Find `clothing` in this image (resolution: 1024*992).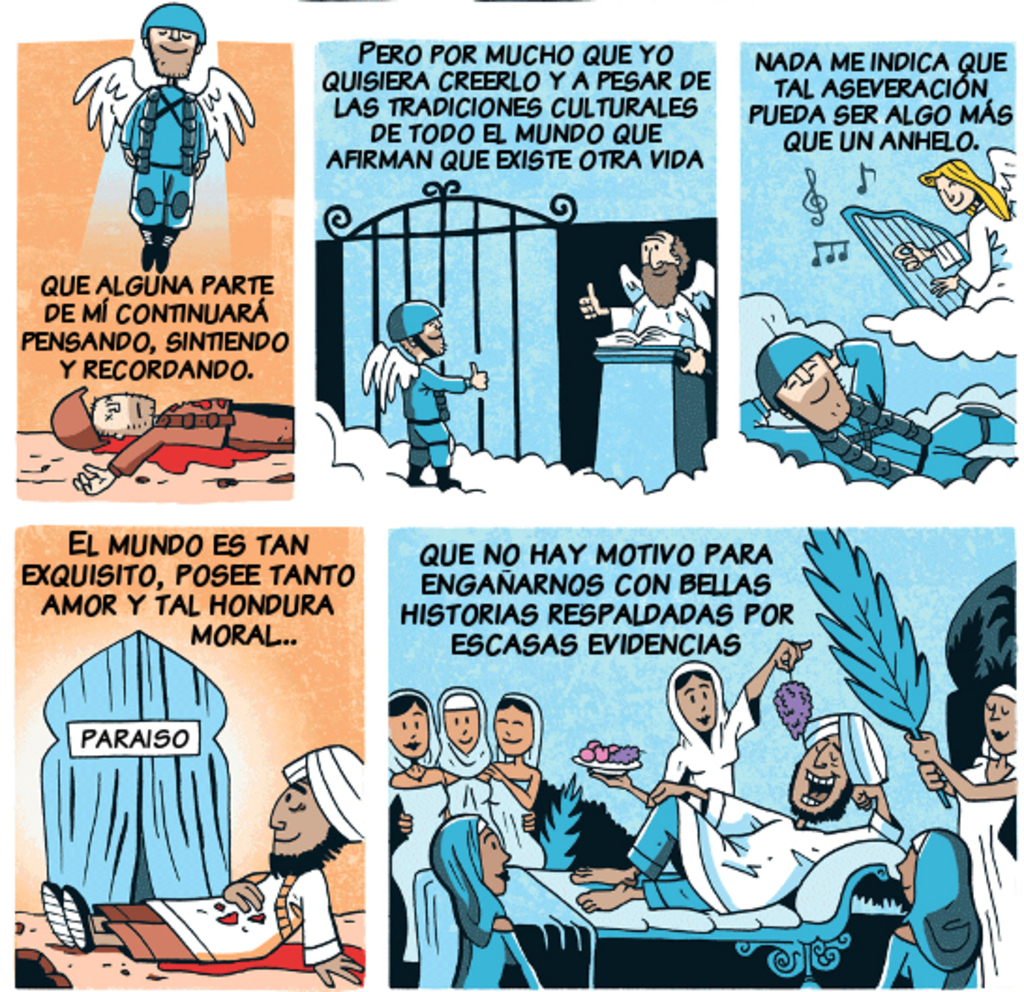
956:741:1018:983.
